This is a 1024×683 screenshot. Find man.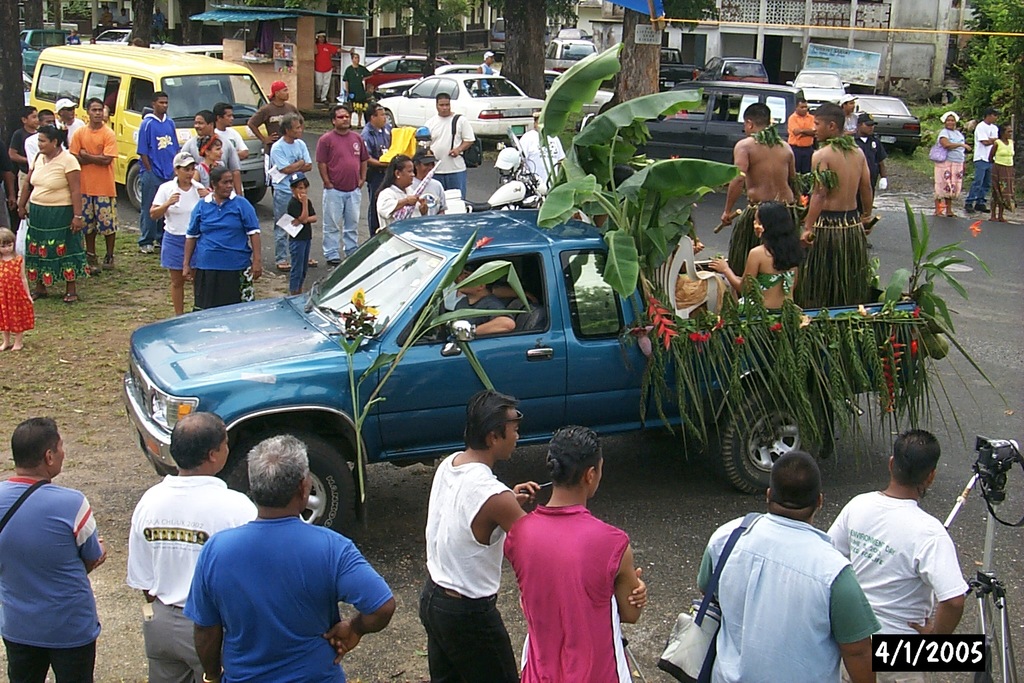
Bounding box: <box>137,92,181,252</box>.
